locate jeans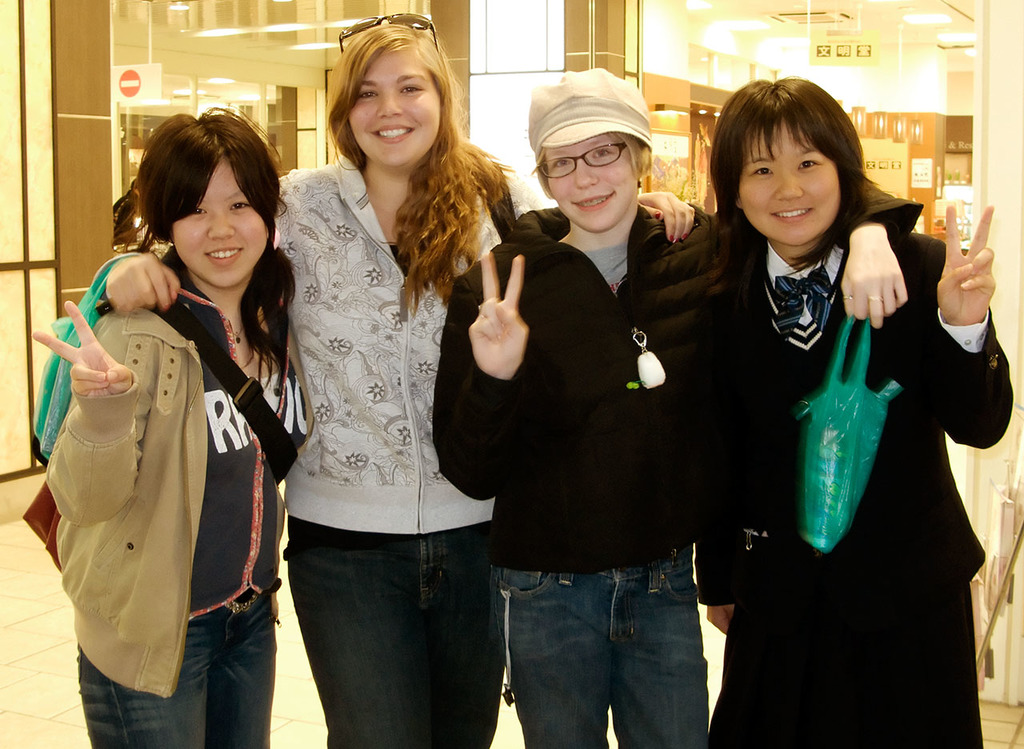
(78, 582, 277, 748)
